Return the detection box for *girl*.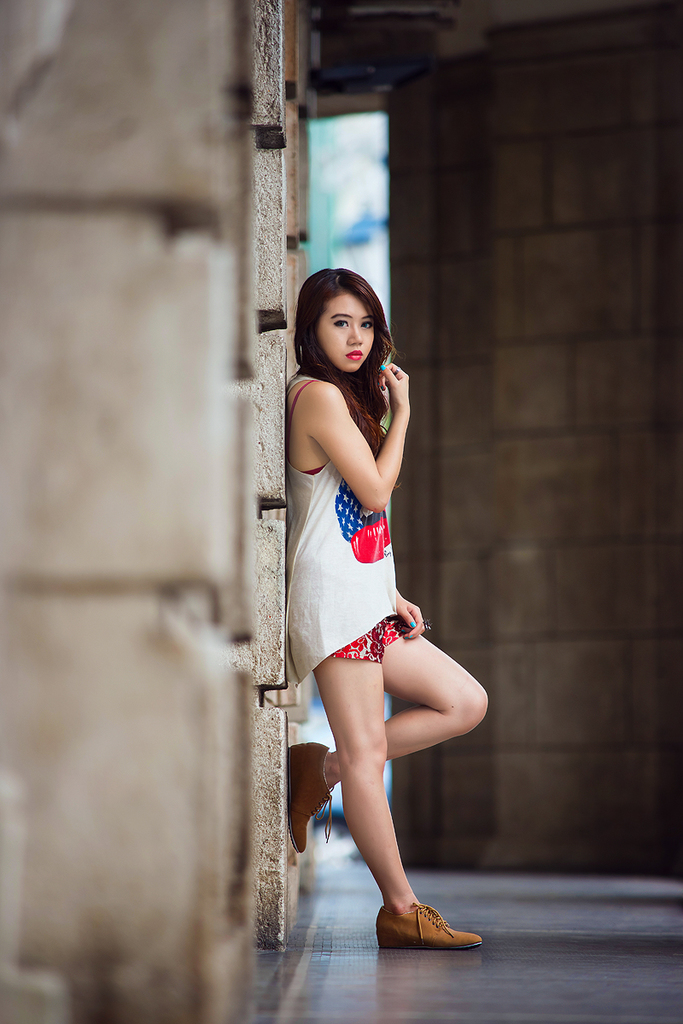
(289,265,485,939).
